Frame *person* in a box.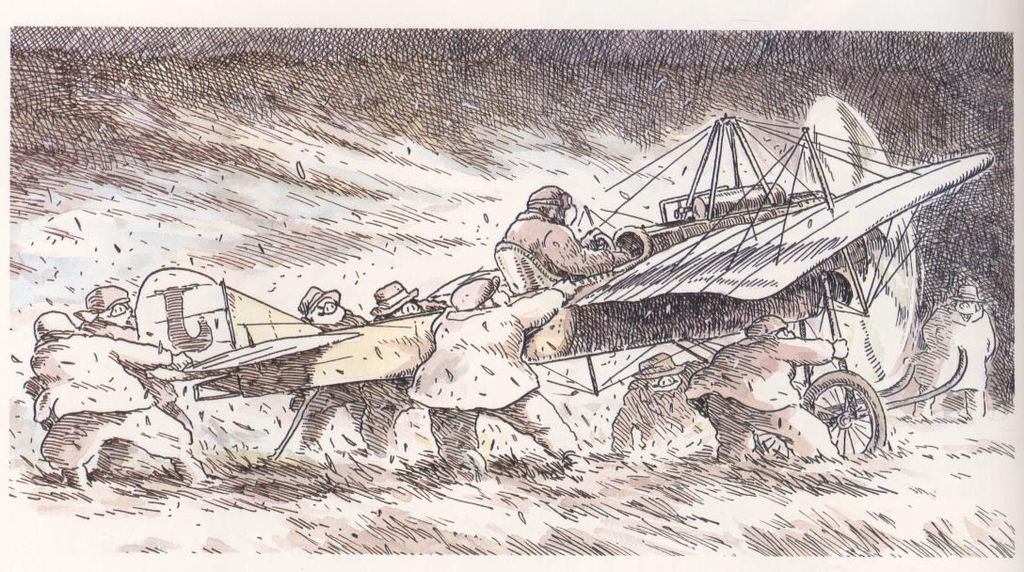
<box>603,342,718,456</box>.
